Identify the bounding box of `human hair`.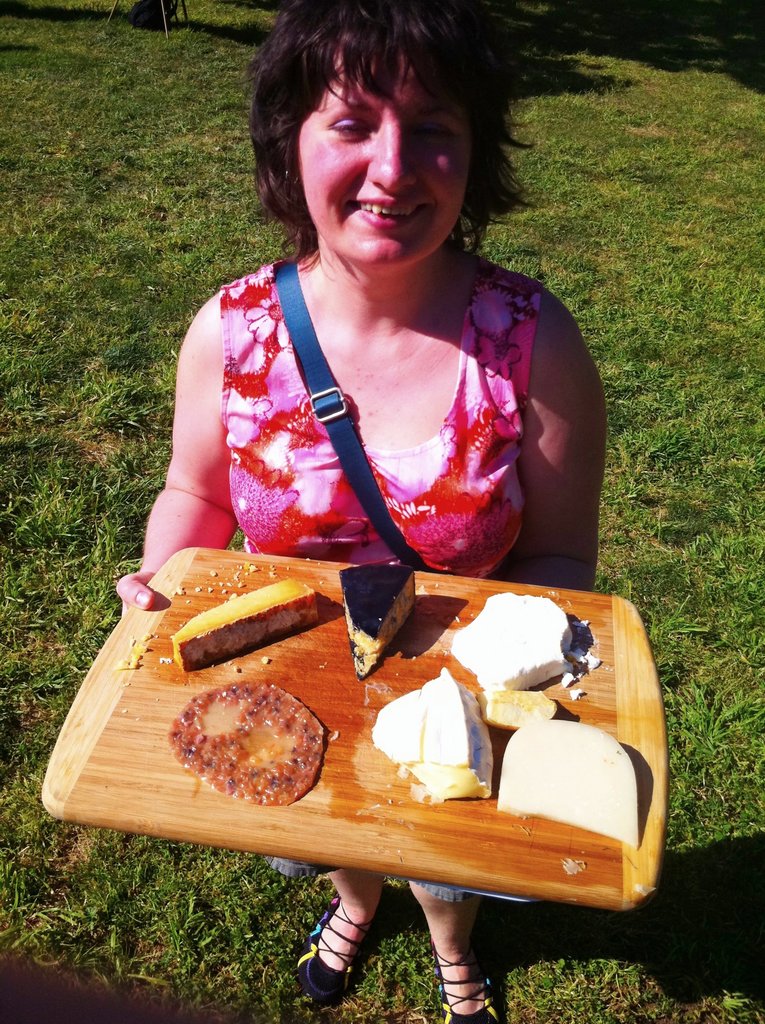
253:5:506:222.
